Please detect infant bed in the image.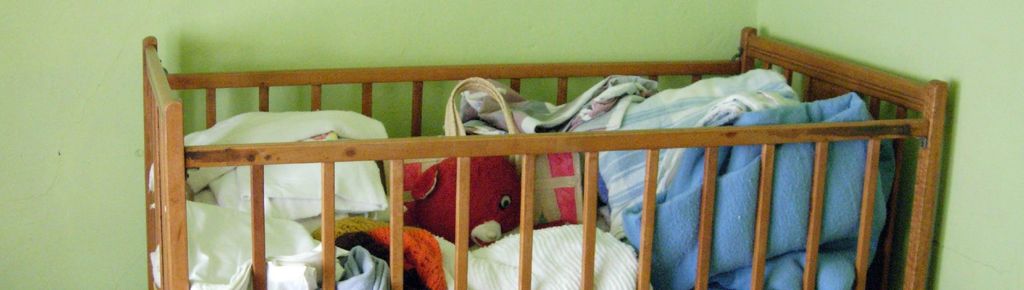
<bbox>141, 19, 949, 289</bbox>.
